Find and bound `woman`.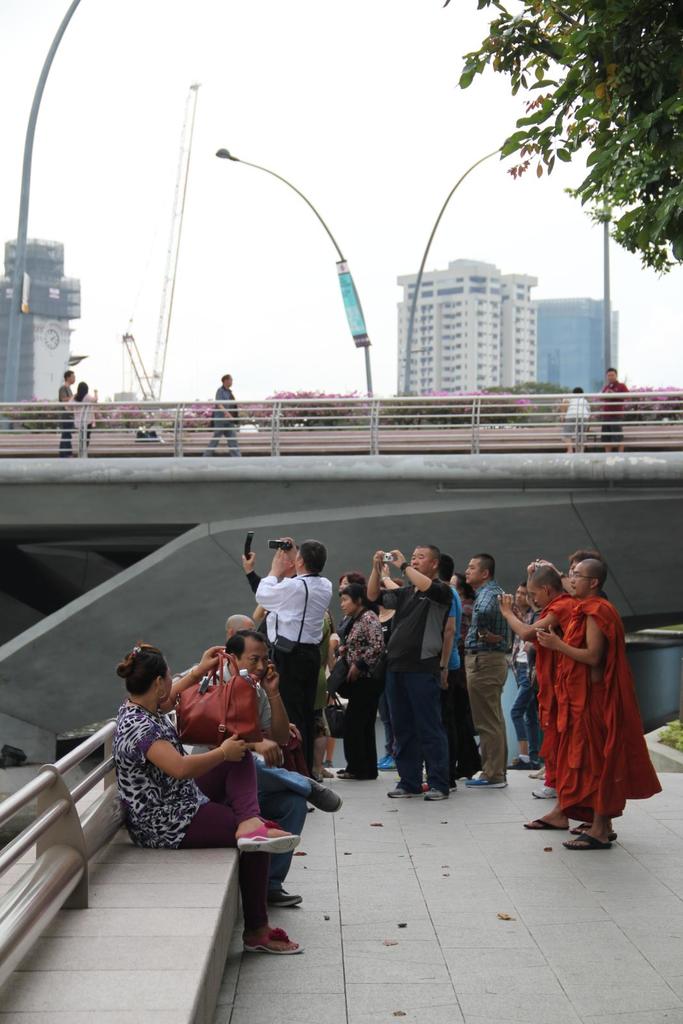
Bound: bbox=(330, 584, 395, 781).
